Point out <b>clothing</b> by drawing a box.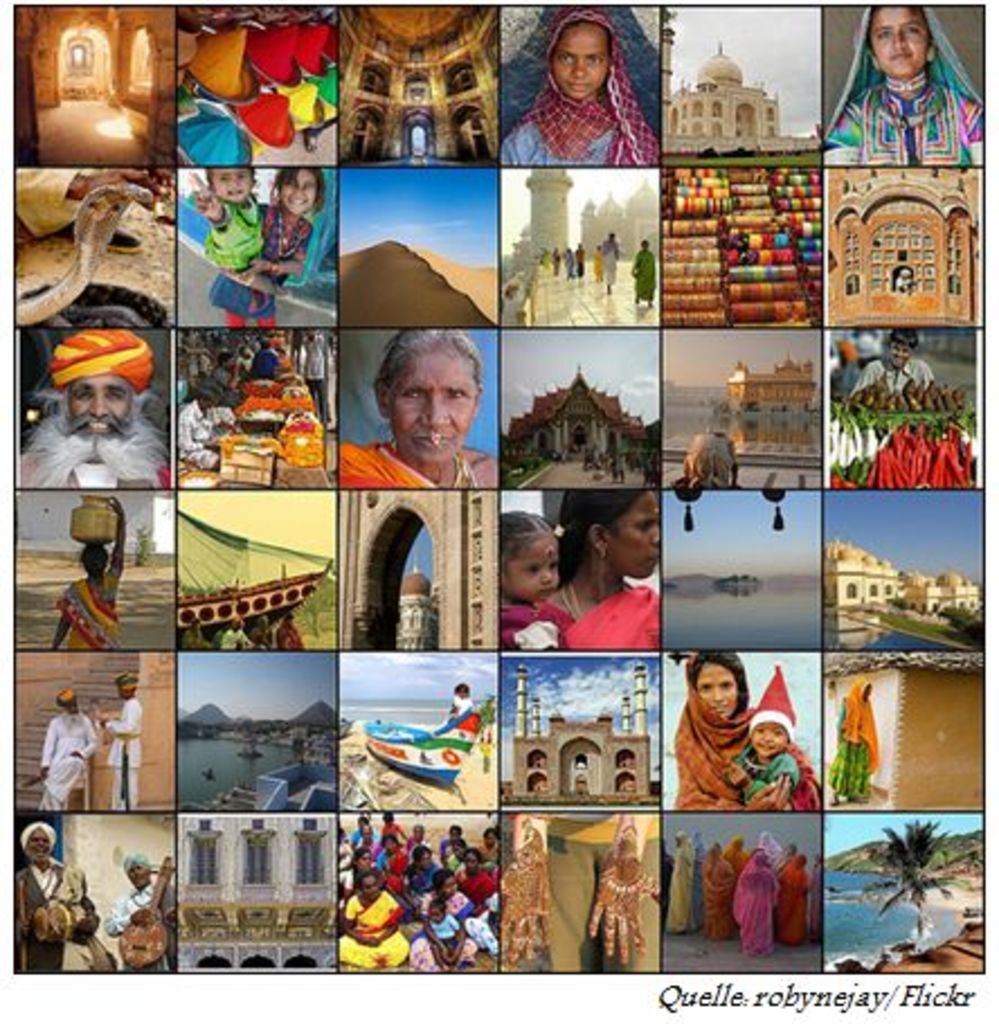
bbox=[835, 677, 877, 797].
